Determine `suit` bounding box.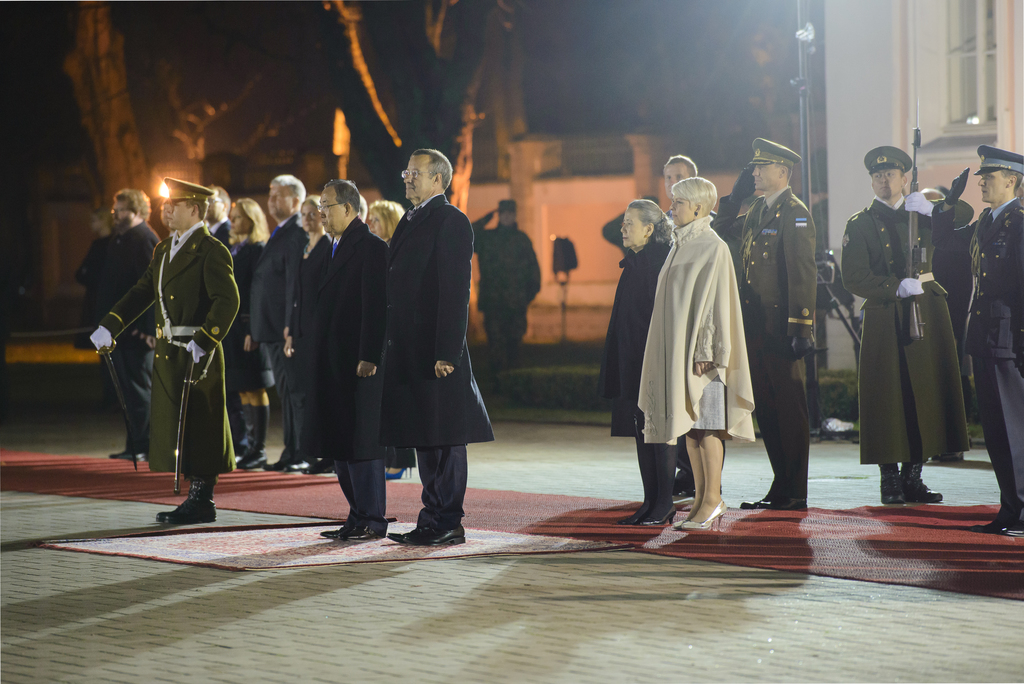
Determined: select_region(104, 216, 242, 485).
